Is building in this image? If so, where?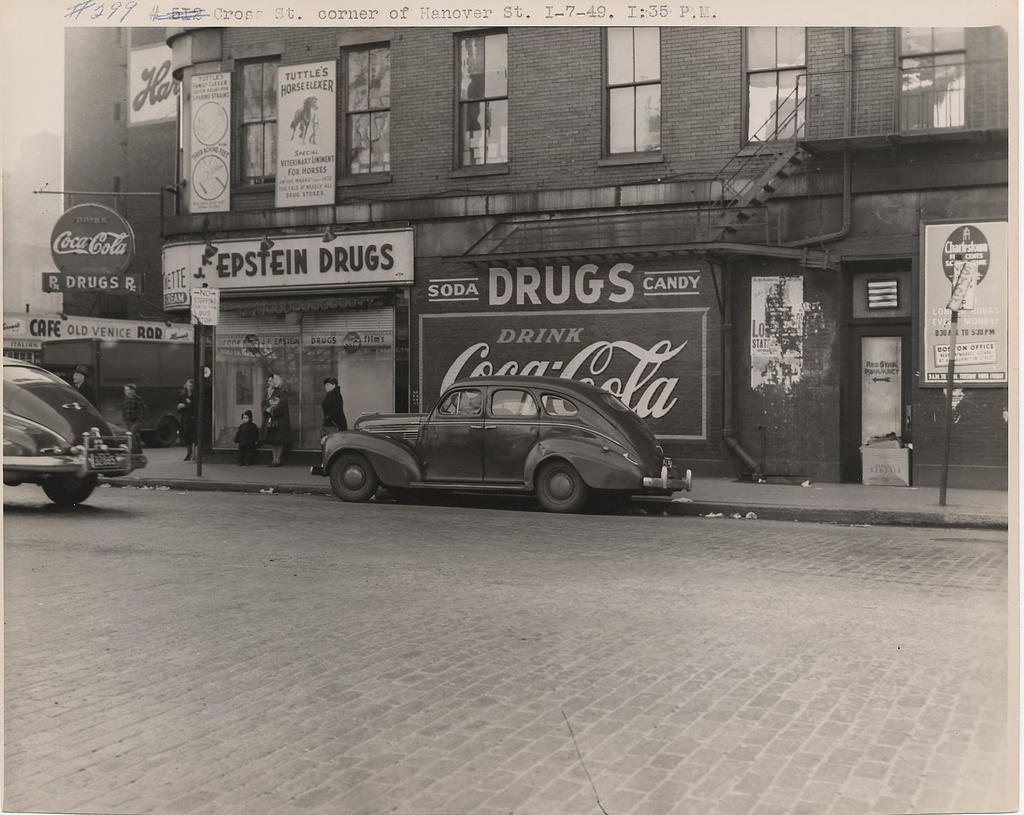
Yes, at [3, 132, 64, 375].
